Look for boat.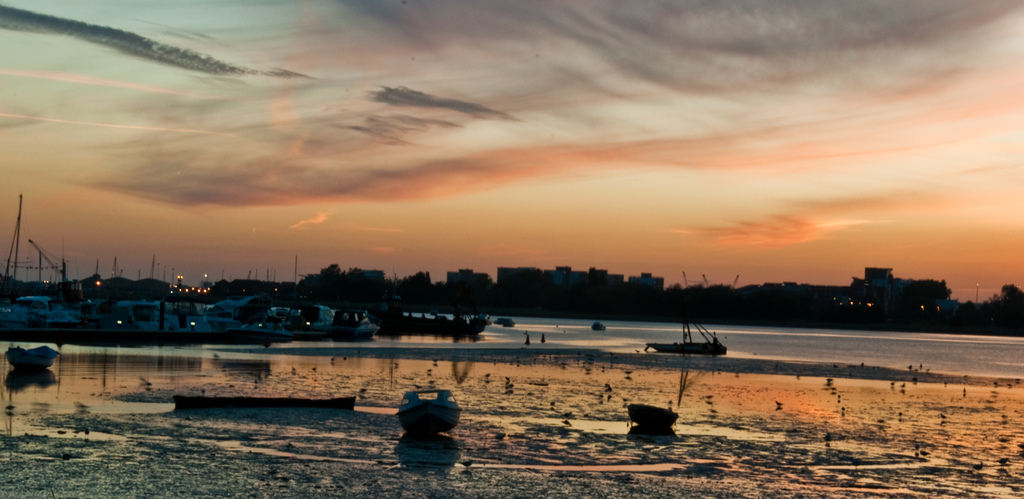
Found: box(591, 322, 609, 331).
